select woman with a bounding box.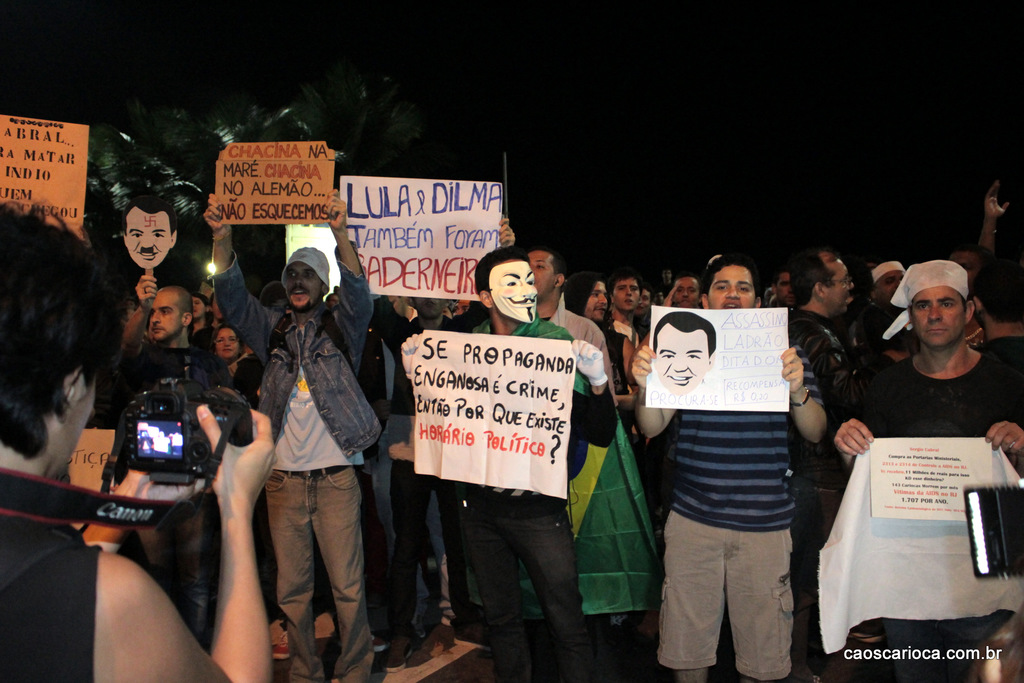
<box>190,327,248,390</box>.
